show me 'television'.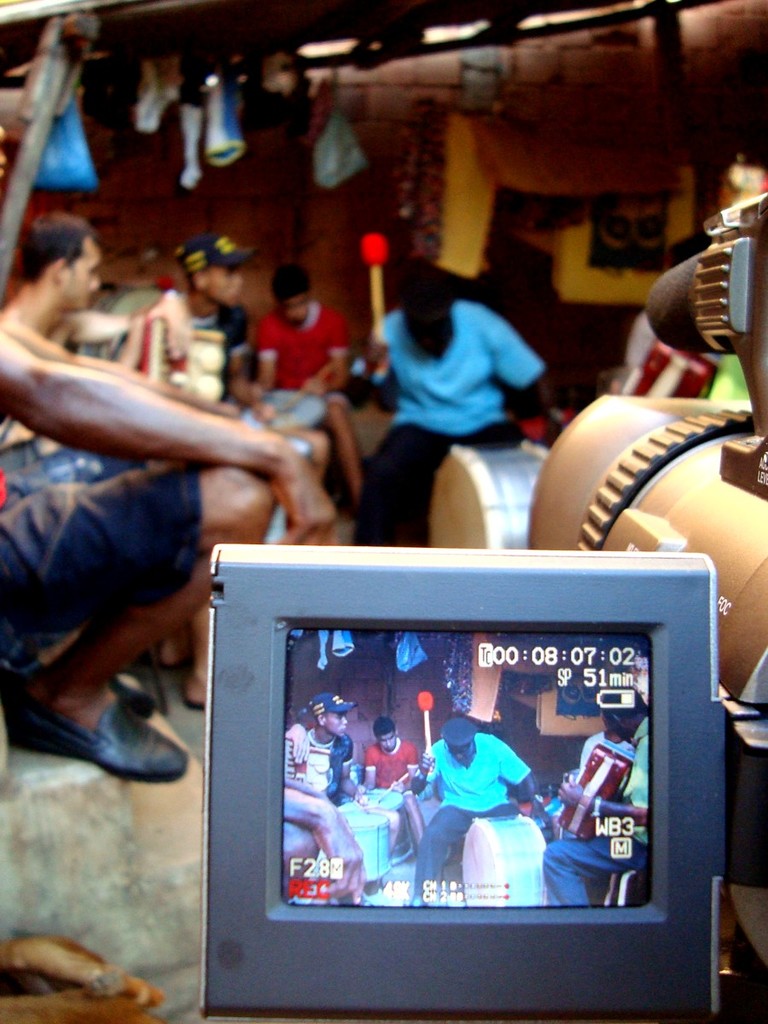
'television' is here: (left=206, top=545, right=720, bottom=1015).
